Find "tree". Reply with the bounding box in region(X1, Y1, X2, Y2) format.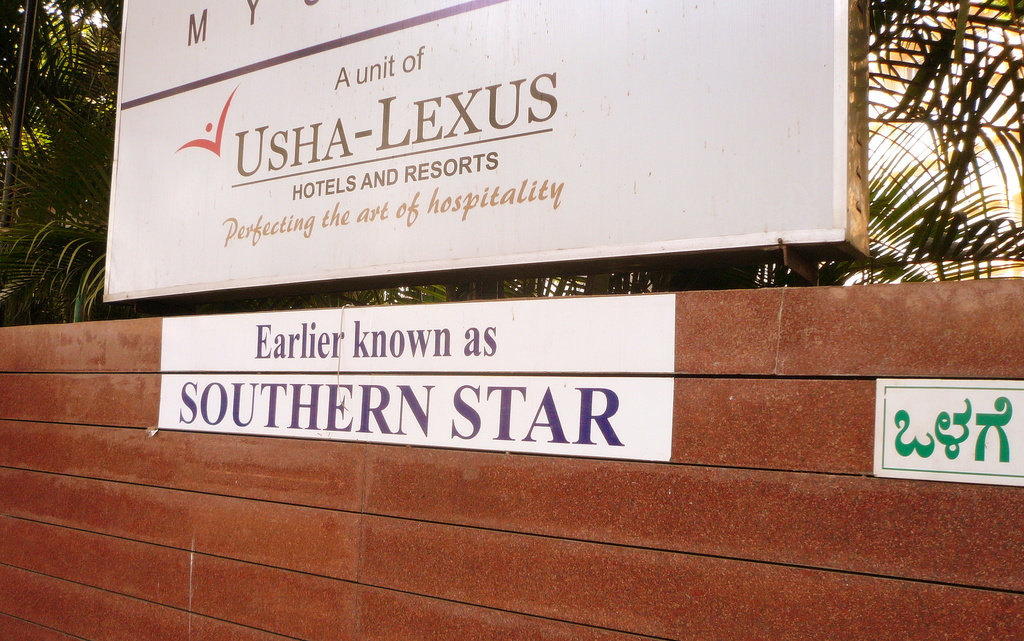
region(801, 0, 1023, 327).
